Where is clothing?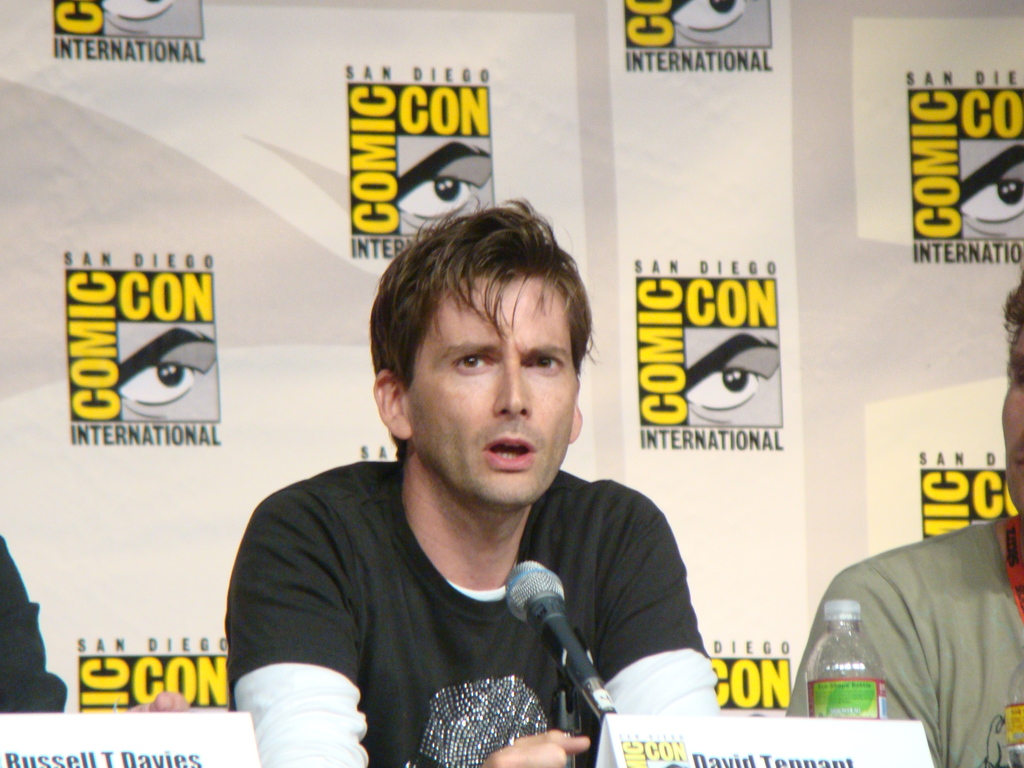
x1=774 y1=516 x2=1023 y2=767.
